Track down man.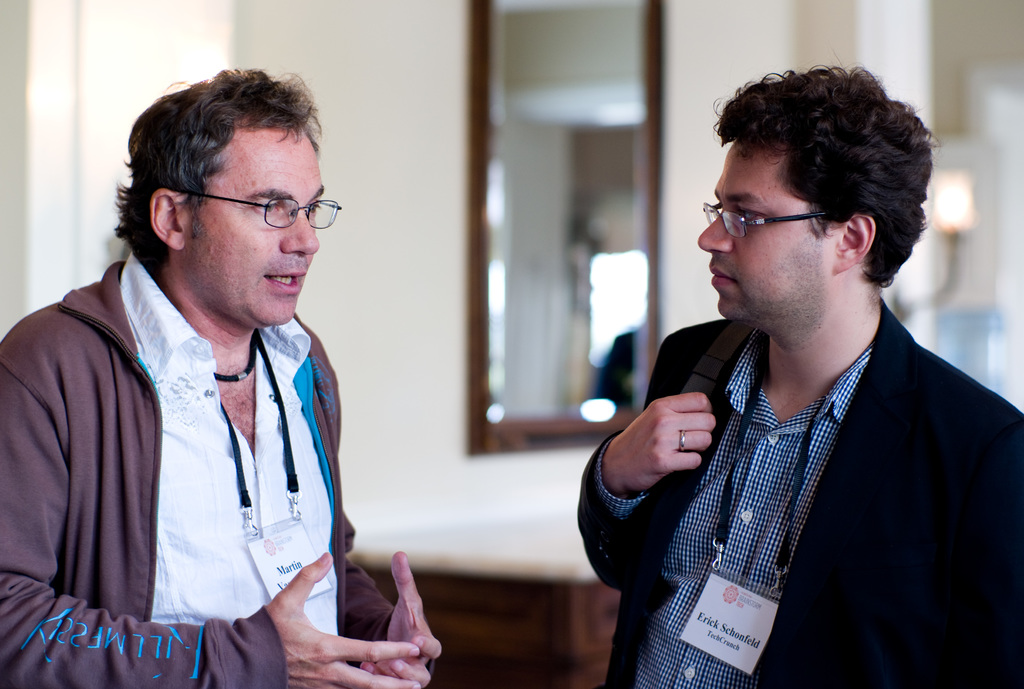
Tracked to detection(577, 44, 1023, 688).
